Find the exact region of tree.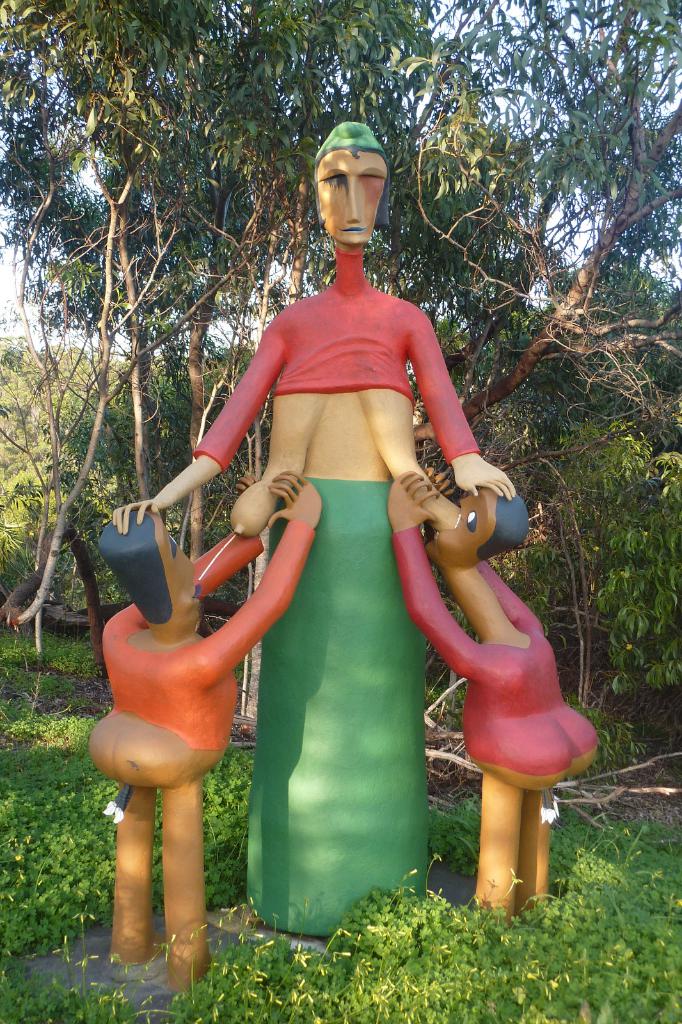
Exact region: box=[0, 0, 669, 642].
